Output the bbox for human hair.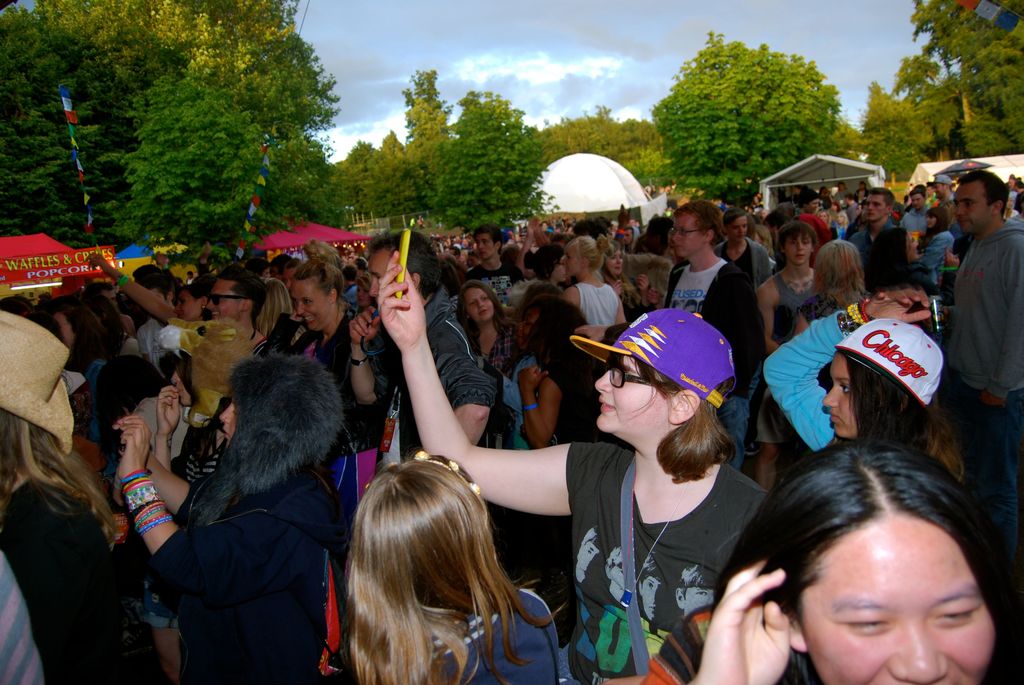
[813, 238, 867, 302].
